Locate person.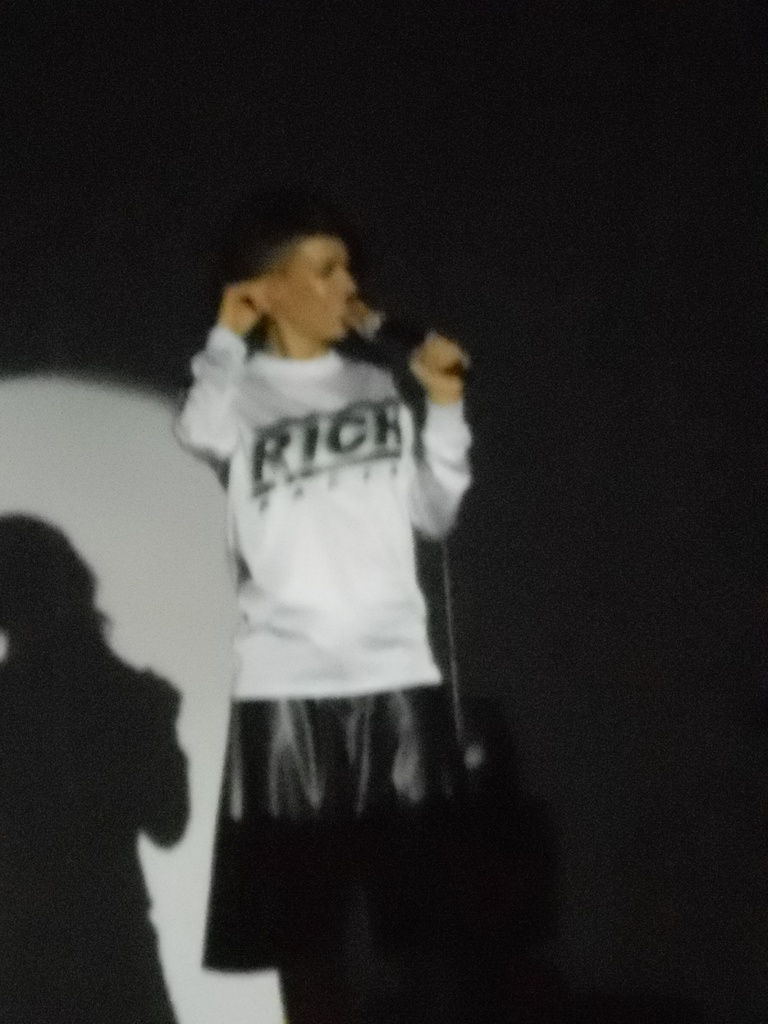
Bounding box: 151, 157, 521, 973.
